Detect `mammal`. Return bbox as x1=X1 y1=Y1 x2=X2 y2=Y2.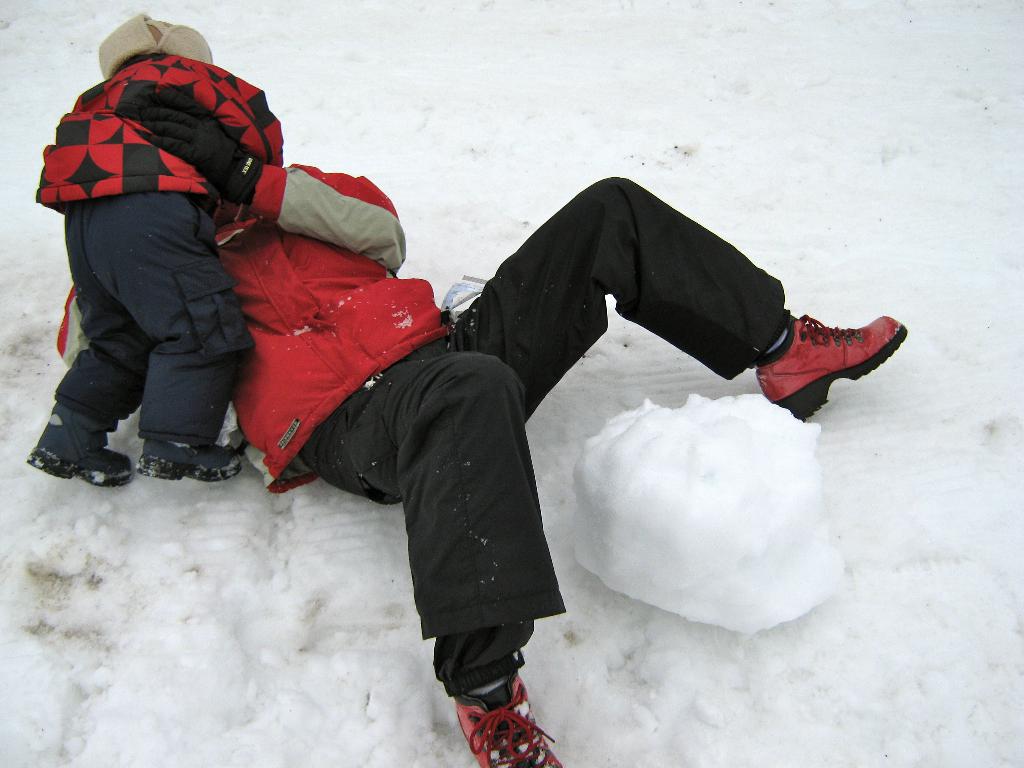
x1=24 y1=16 x2=283 y2=490.
